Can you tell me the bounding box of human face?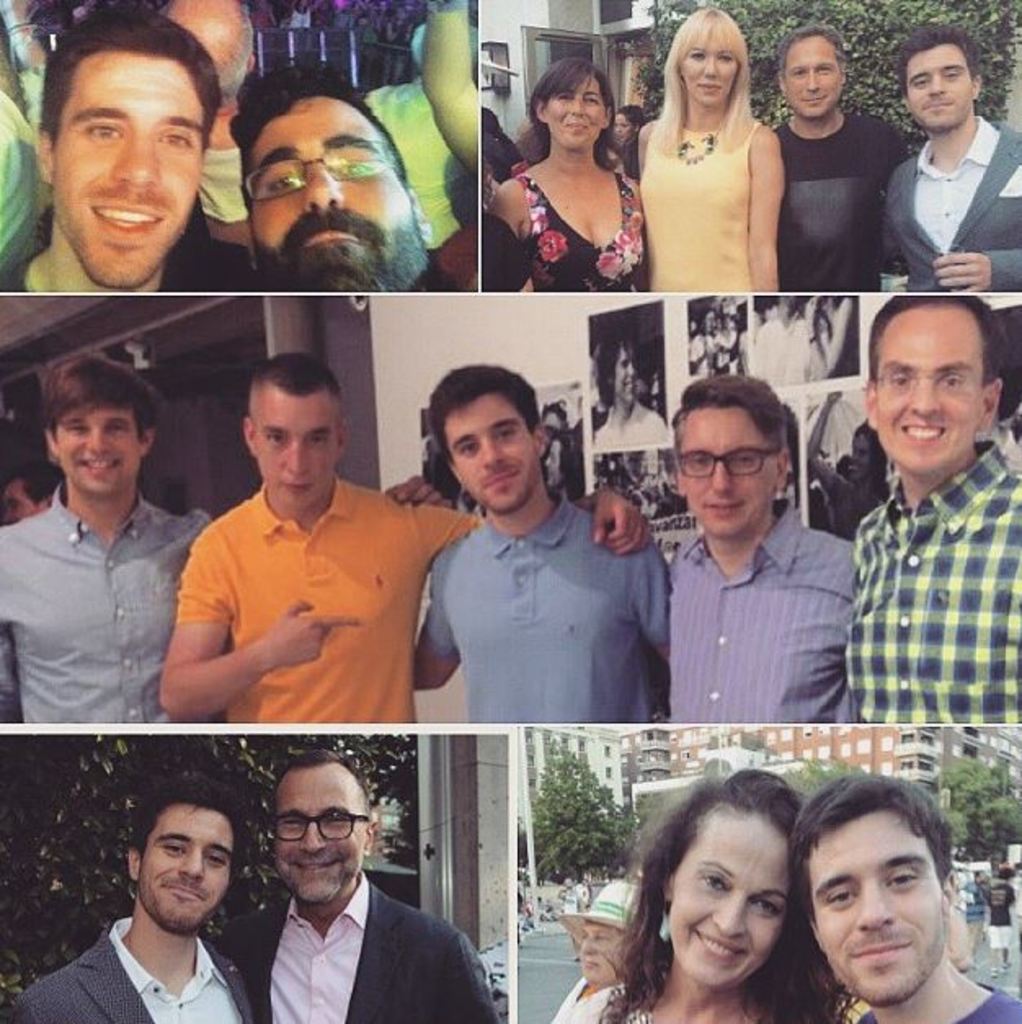
(x1=243, y1=87, x2=403, y2=281).
